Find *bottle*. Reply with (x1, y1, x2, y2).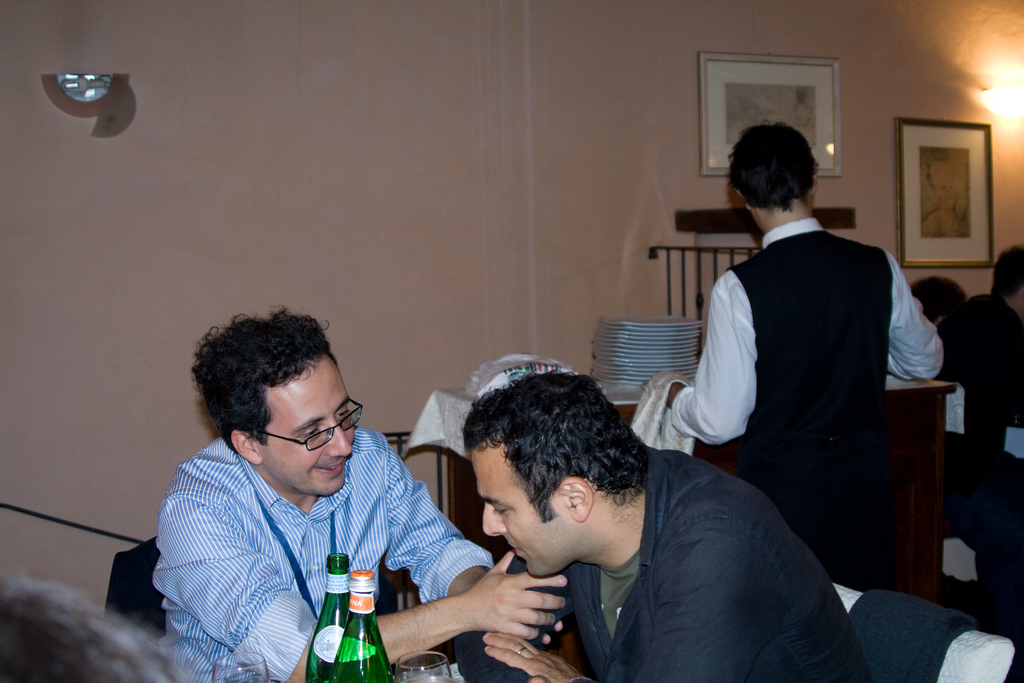
(328, 572, 390, 682).
